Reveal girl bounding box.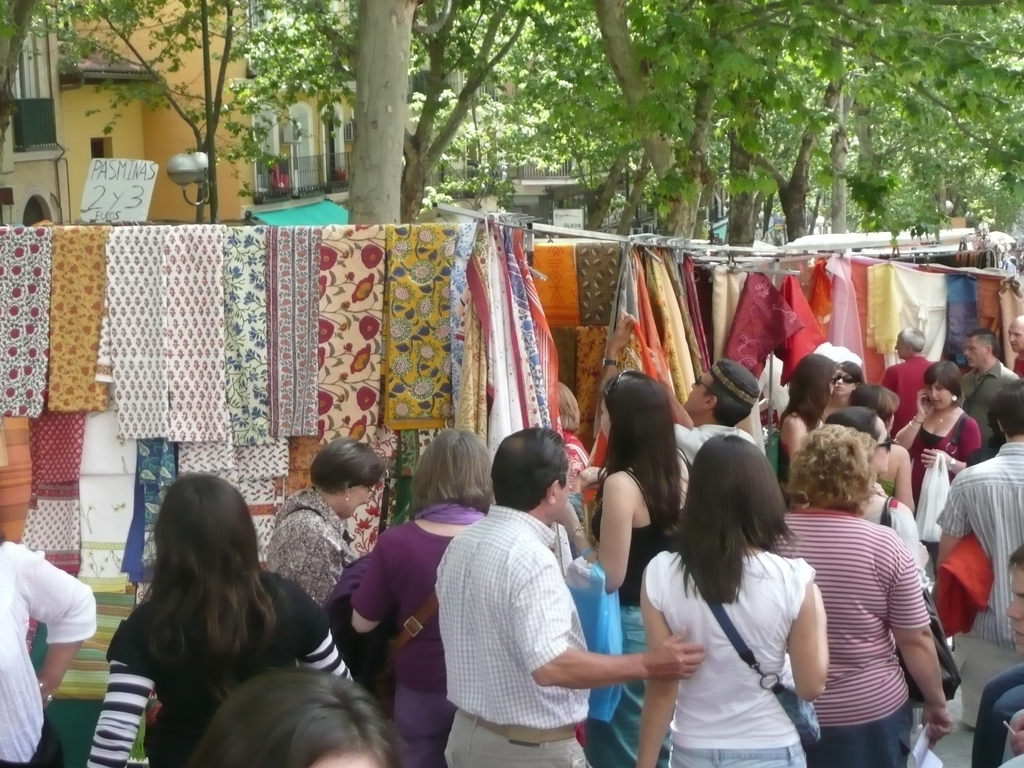
Revealed: [left=906, top=373, right=972, bottom=486].
